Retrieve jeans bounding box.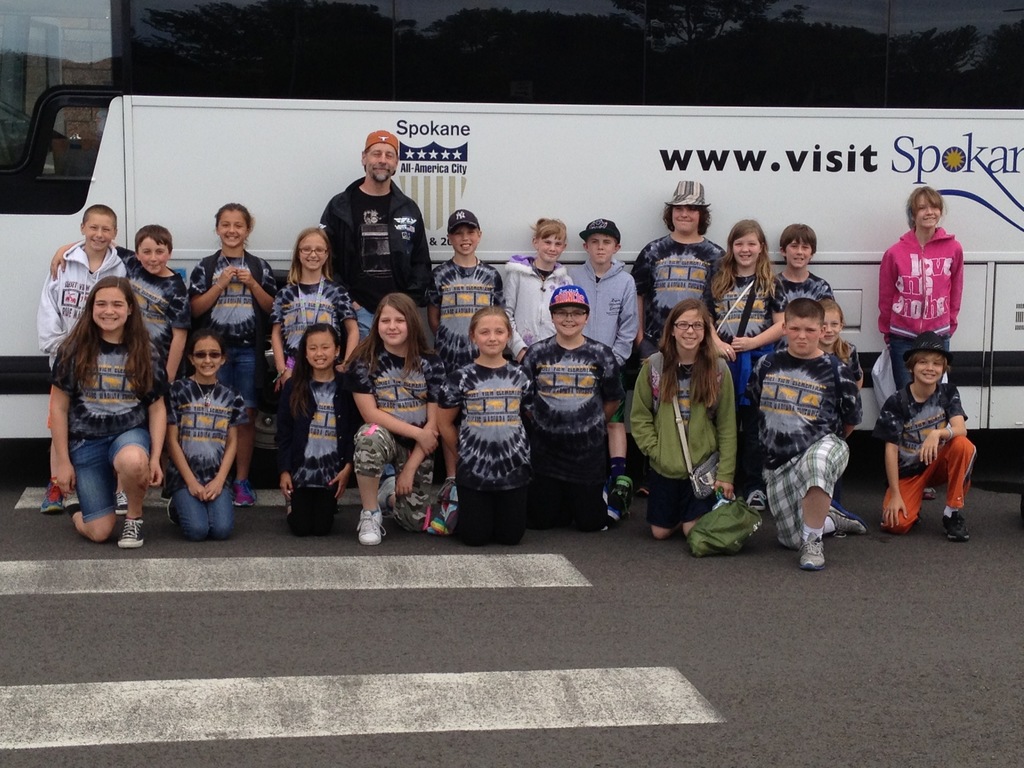
Bounding box: 164:474:243:535.
